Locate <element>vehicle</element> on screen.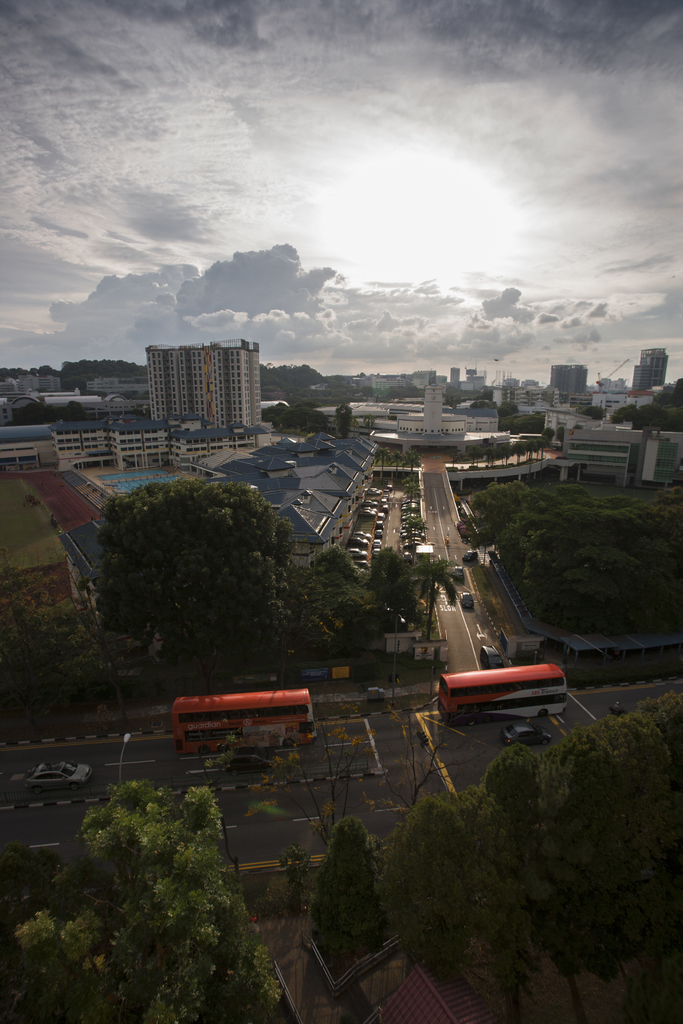
On screen at region(438, 660, 569, 725).
